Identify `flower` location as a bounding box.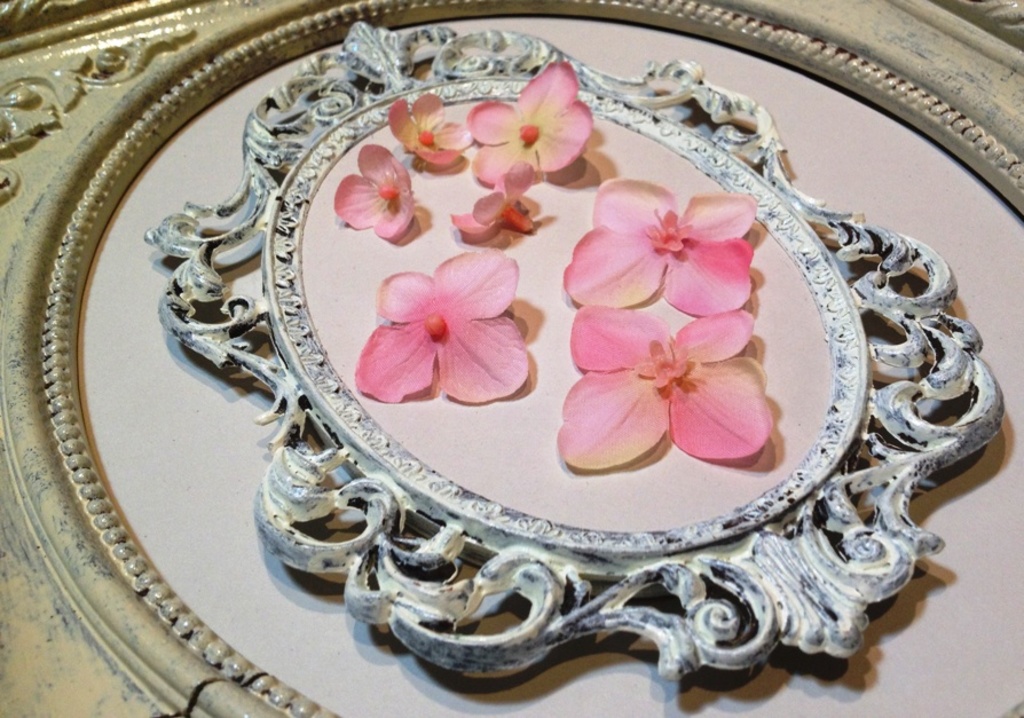
{"x1": 333, "y1": 144, "x2": 416, "y2": 238}.
